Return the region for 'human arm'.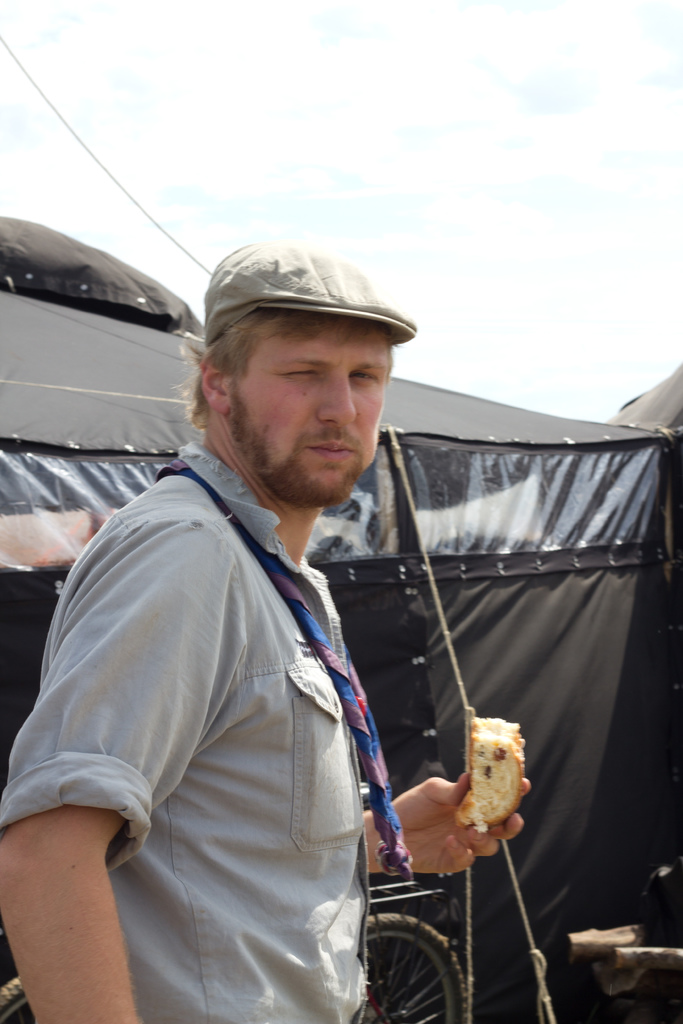
352, 758, 525, 888.
